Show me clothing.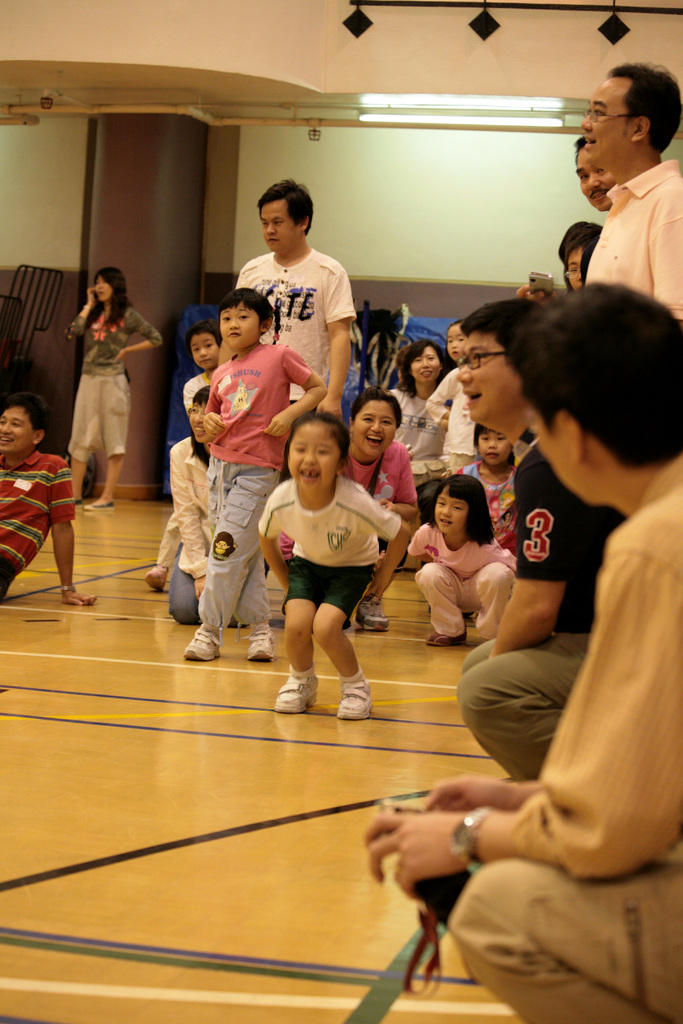
clothing is here: box(0, 450, 76, 604).
